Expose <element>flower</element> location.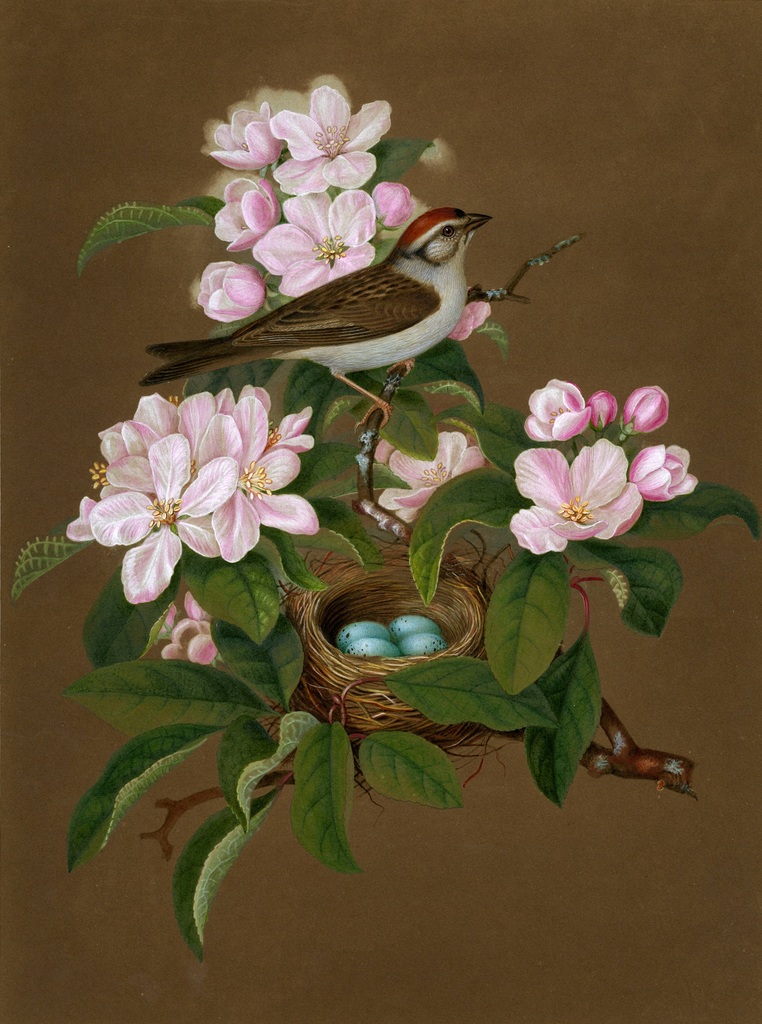
Exposed at (x1=162, y1=588, x2=222, y2=671).
